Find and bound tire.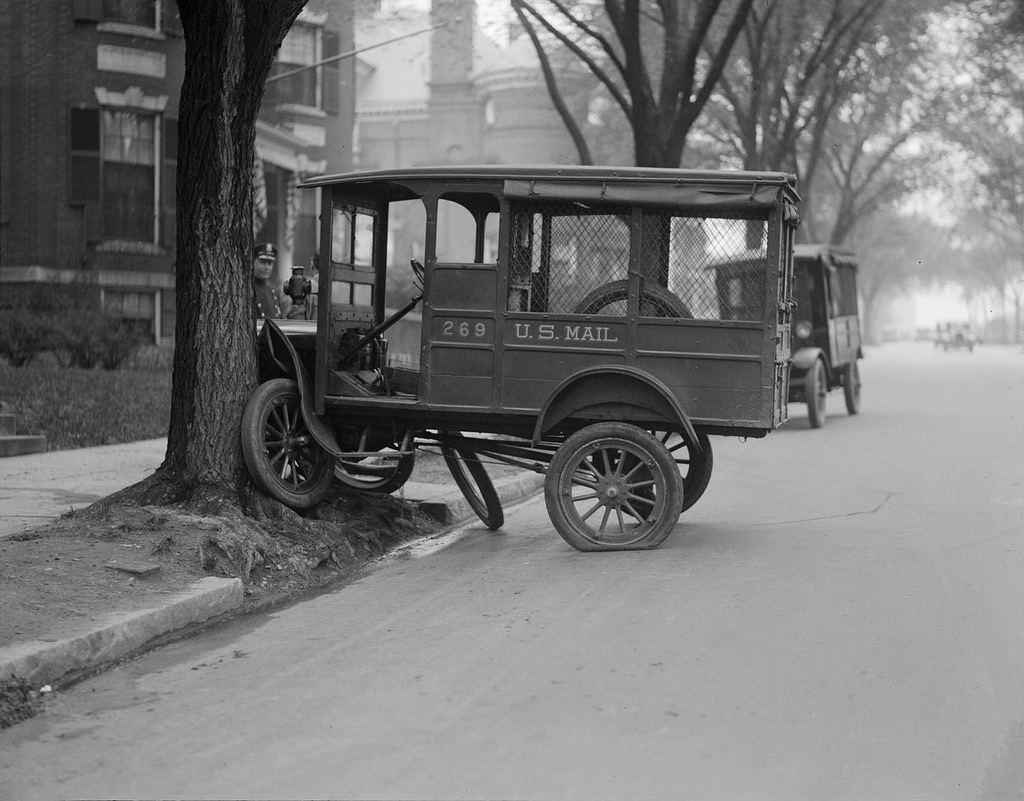
Bound: {"x1": 446, "y1": 429, "x2": 506, "y2": 532}.
